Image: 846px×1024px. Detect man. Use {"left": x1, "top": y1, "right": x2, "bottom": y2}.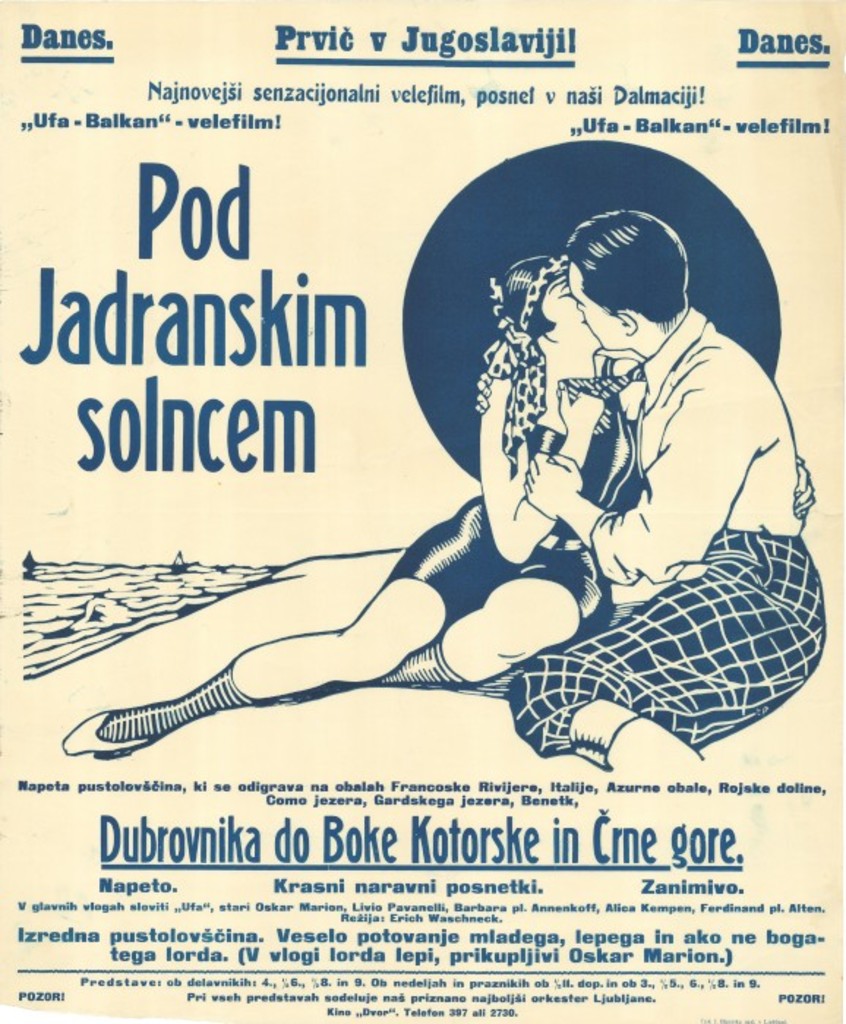
{"left": 501, "top": 209, "right": 833, "bottom": 786}.
